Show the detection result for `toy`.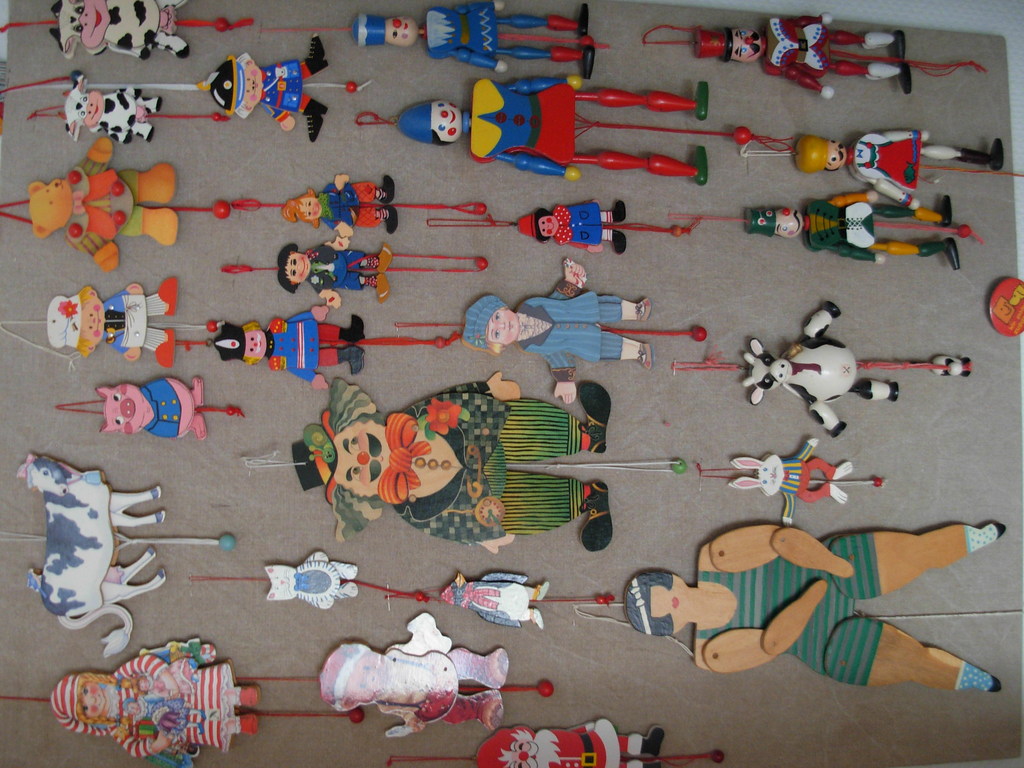
select_region(55, 378, 252, 441).
